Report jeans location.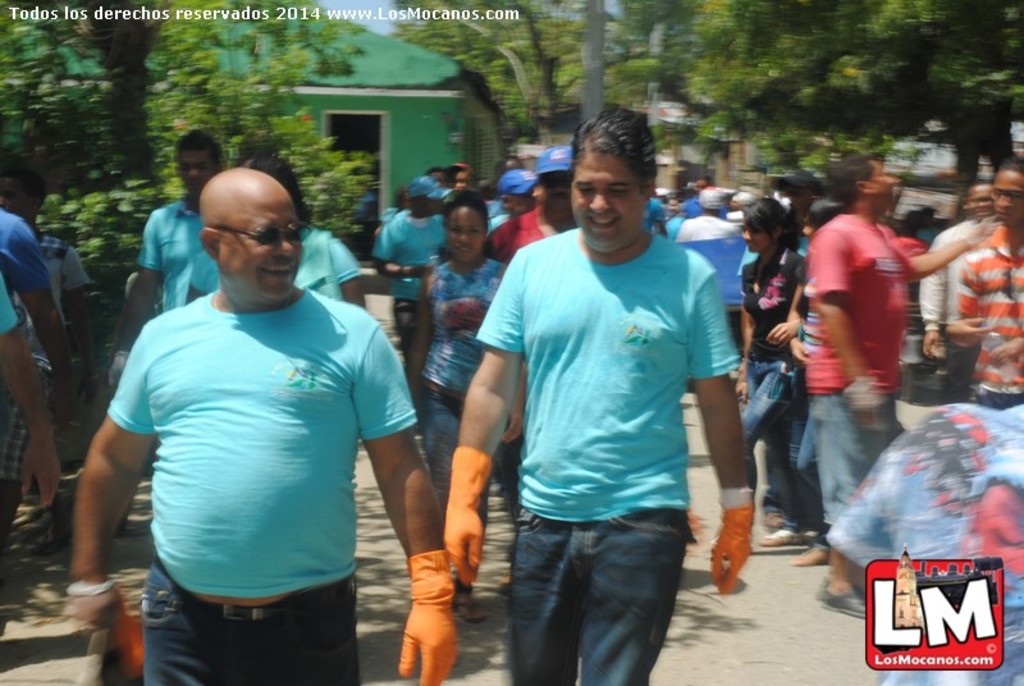
Report: bbox=(800, 415, 822, 497).
